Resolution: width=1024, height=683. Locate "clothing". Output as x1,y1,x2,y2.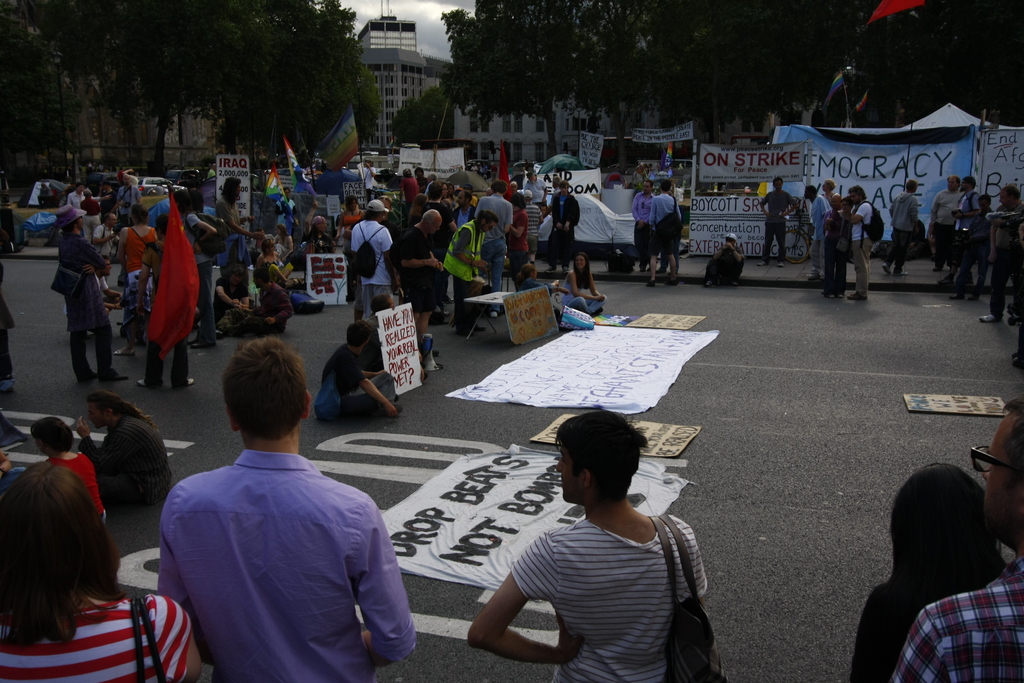
207,195,252,272.
